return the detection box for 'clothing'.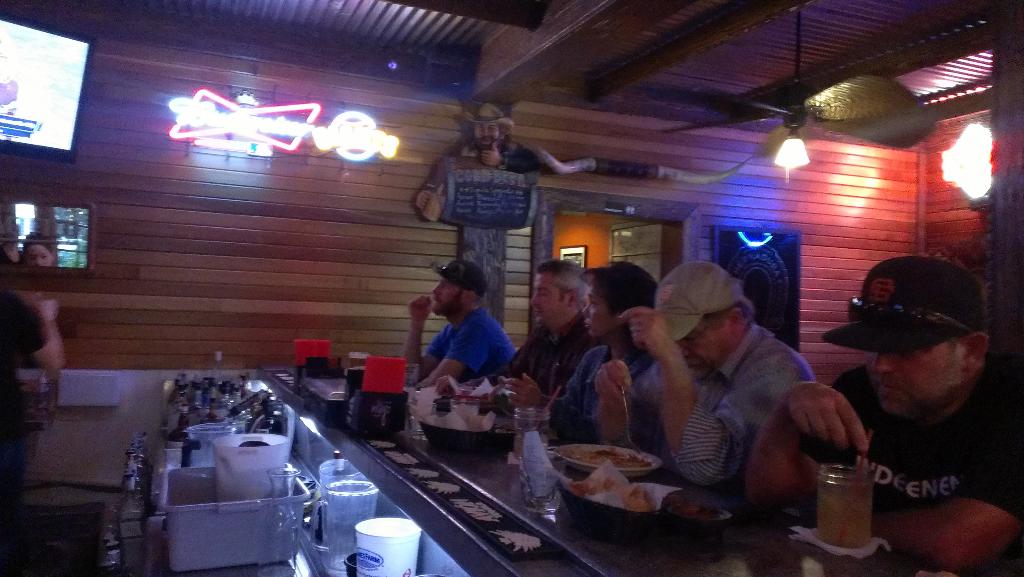
select_region(436, 304, 513, 386).
